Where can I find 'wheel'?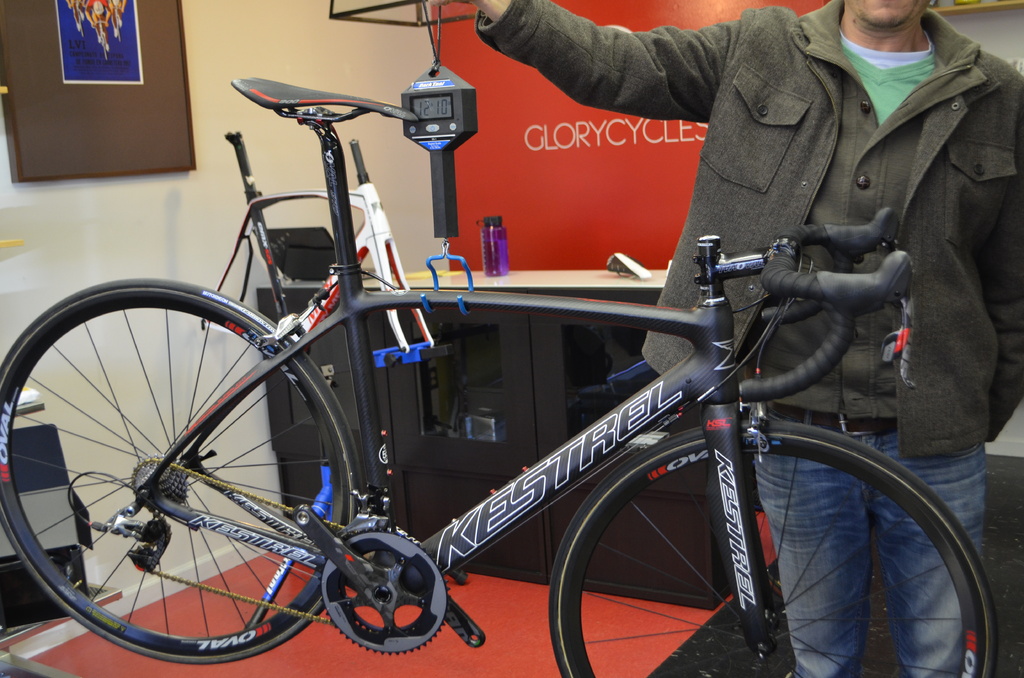
You can find it at bbox=(25, 280, 383, 670).
